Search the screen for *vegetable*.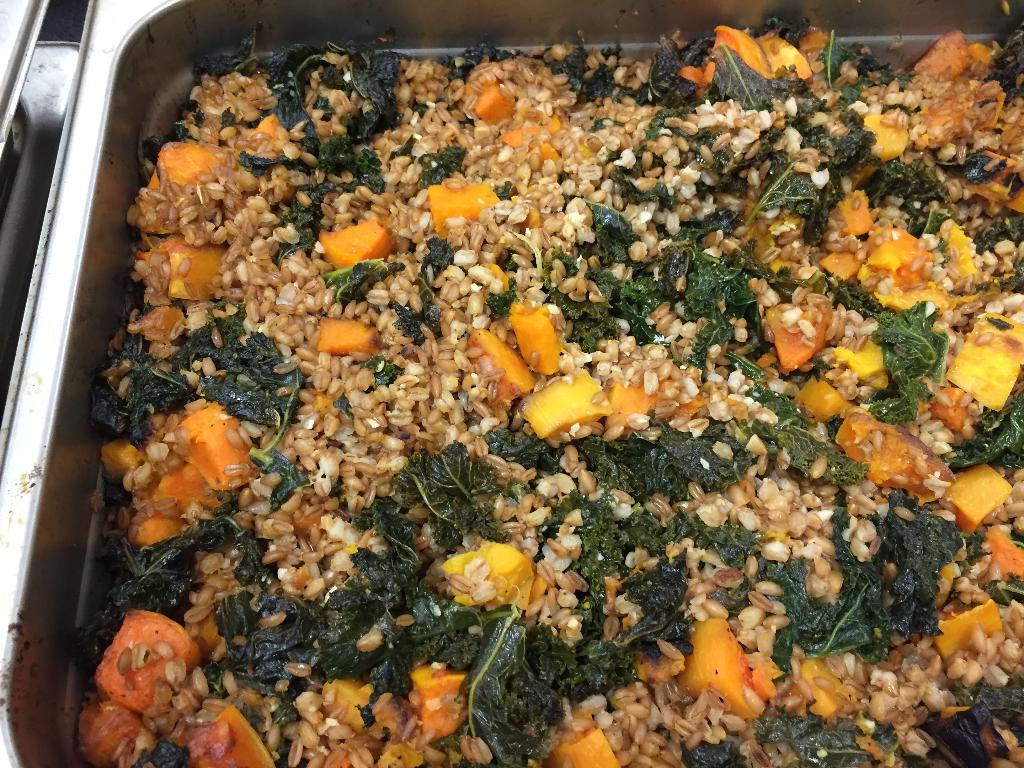
Found at BBox(90, 620, 196, 717).
